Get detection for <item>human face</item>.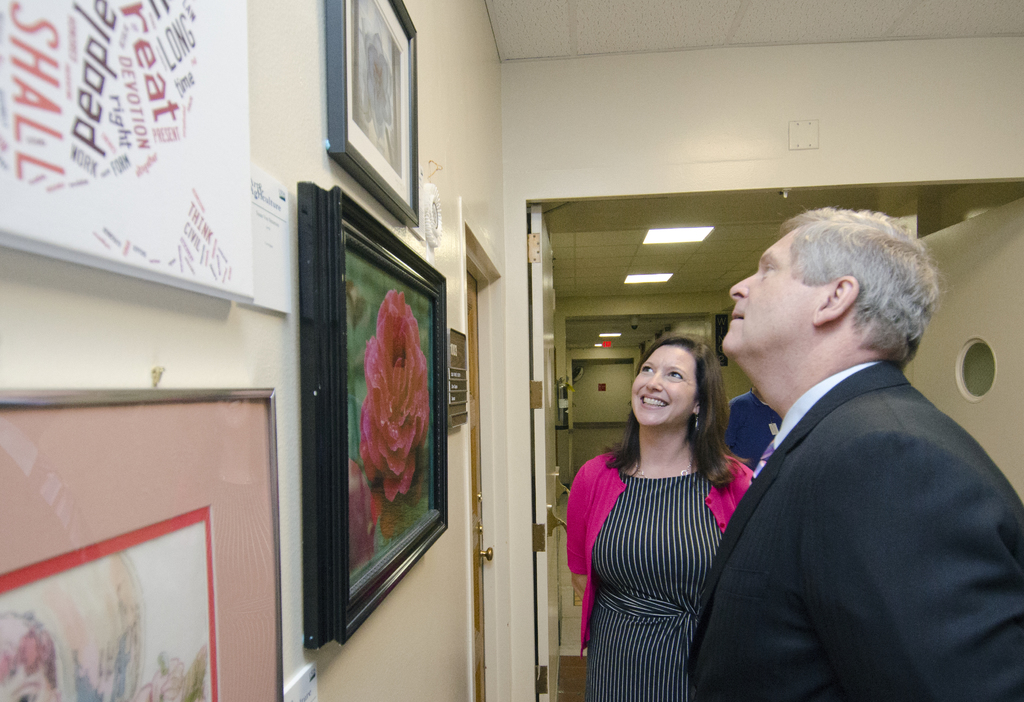
Detection: {"left": 725, "top": 232, "right": 815, "bottom": 356}.
